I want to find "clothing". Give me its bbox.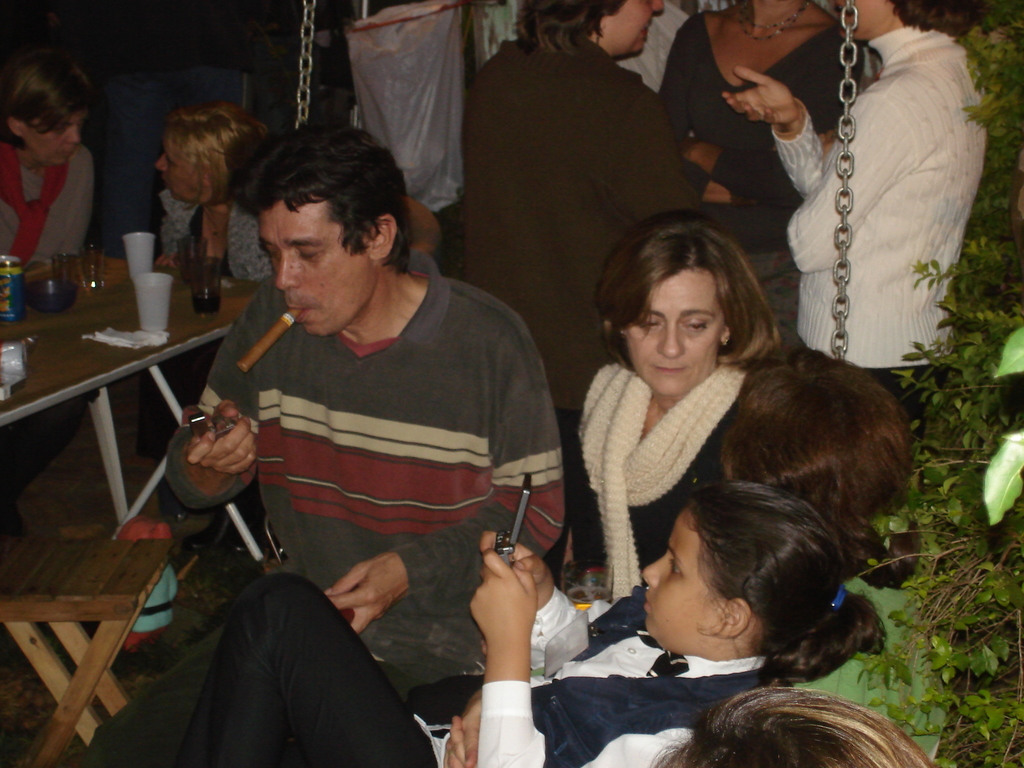
left=164, top=268, right=562, bottom=732.
